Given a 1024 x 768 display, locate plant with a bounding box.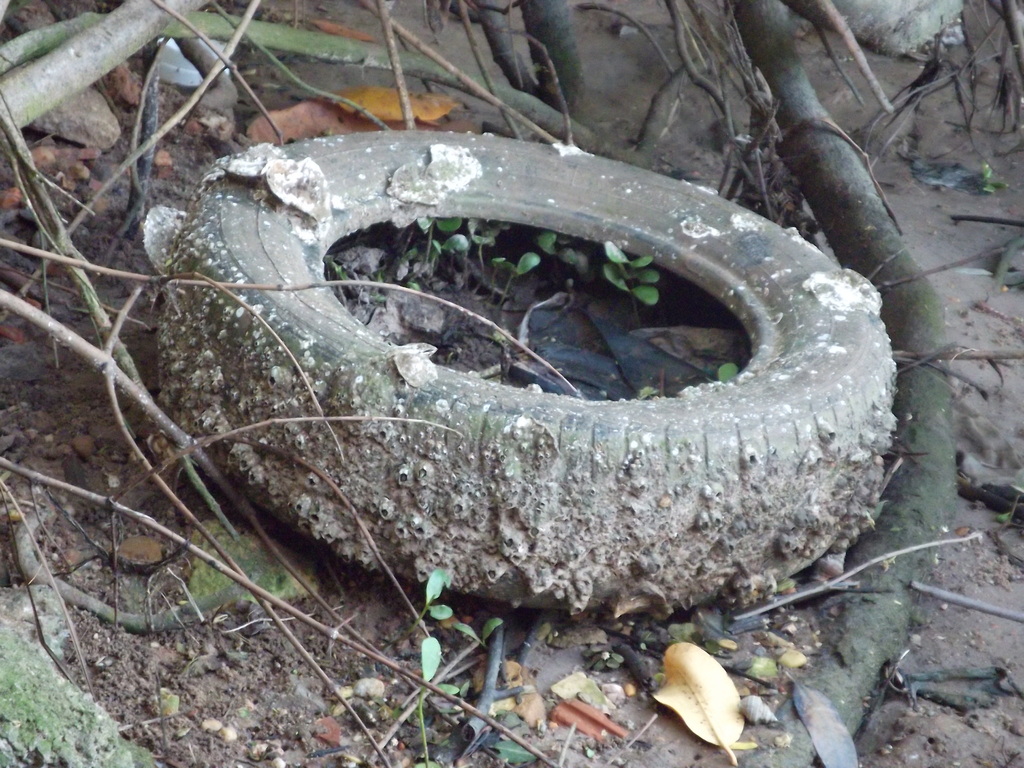
Located: <region>541, 233, 578, 268</region>.
